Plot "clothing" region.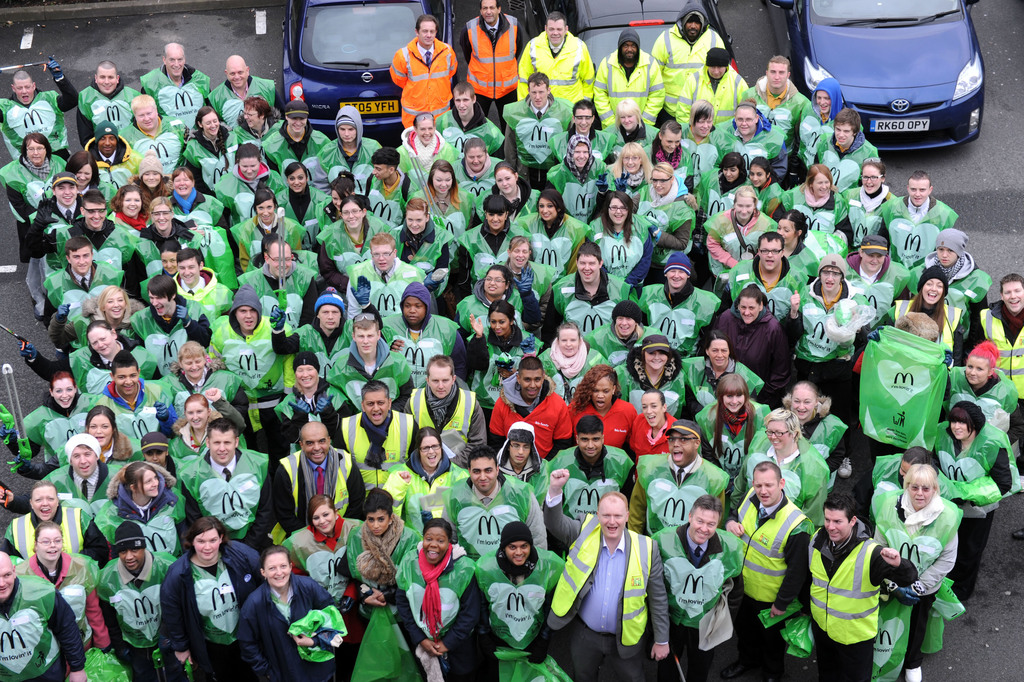
Plotted at bbox(296, 279, 367, 354).
